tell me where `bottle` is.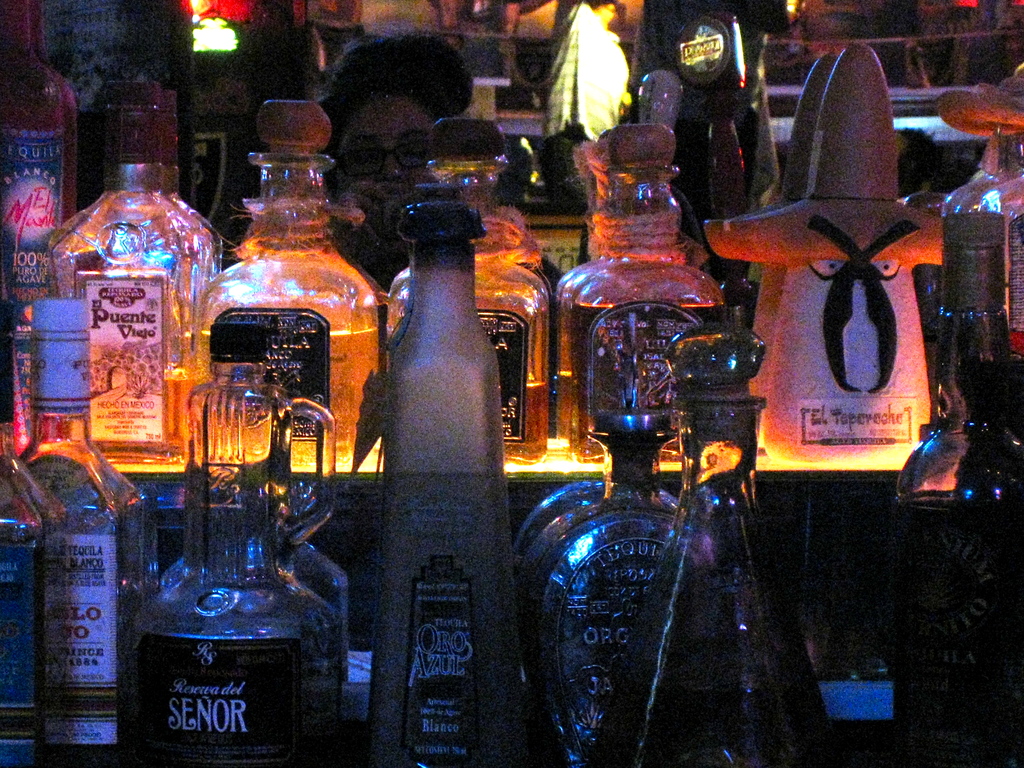
`bottle` is at Rect(637, 323, 842, 766).
